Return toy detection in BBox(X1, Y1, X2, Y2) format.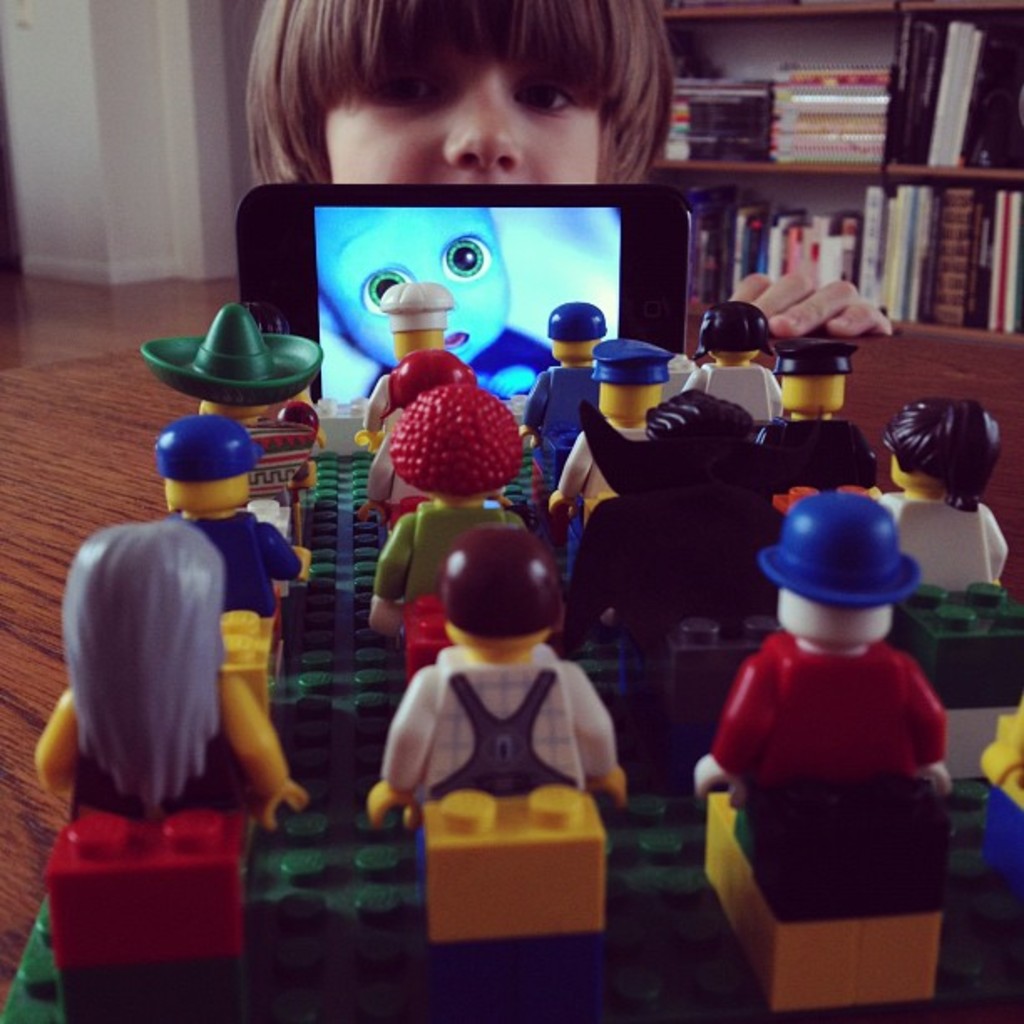
BBox(25, 512, 316, 945).
